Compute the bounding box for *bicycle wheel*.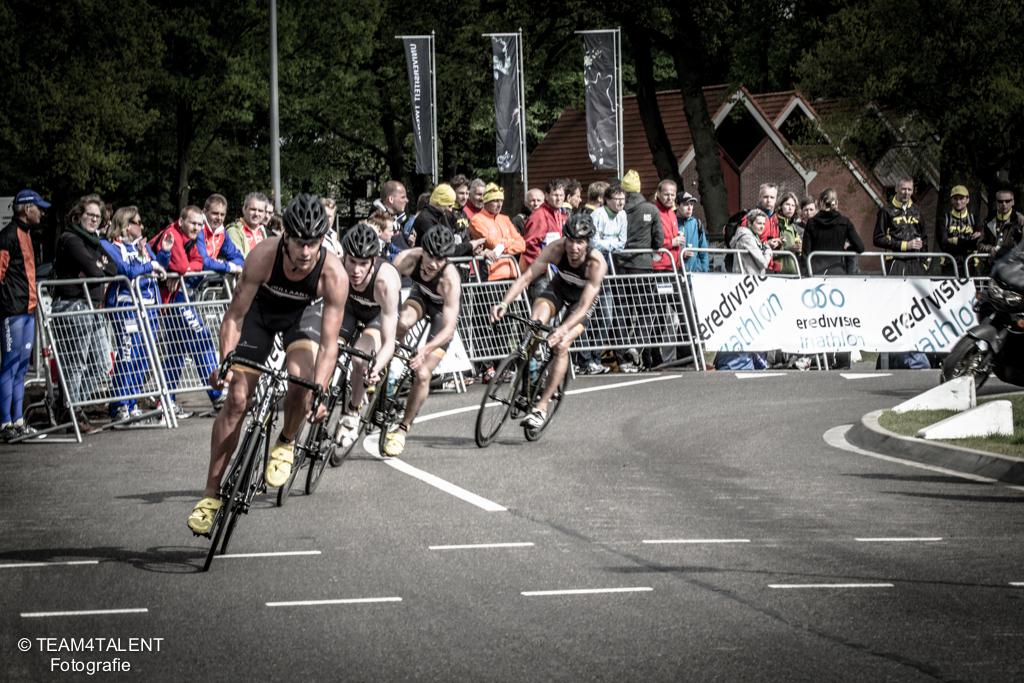
201, 415, 266, 564.
